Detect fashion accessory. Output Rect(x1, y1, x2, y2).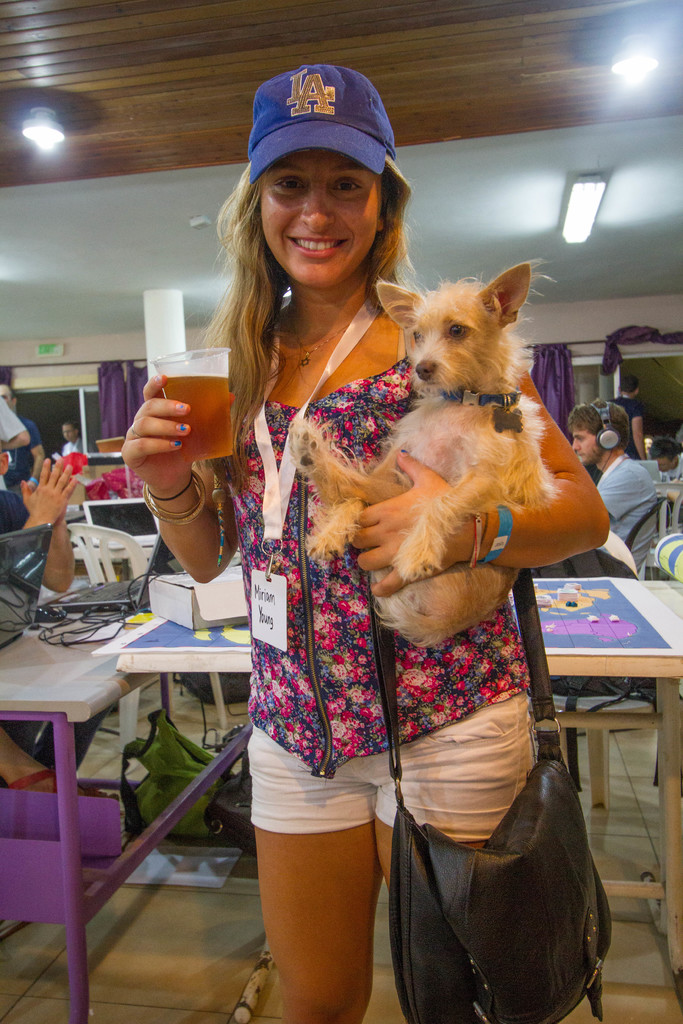
Rect(479, 505, 519, 566).
